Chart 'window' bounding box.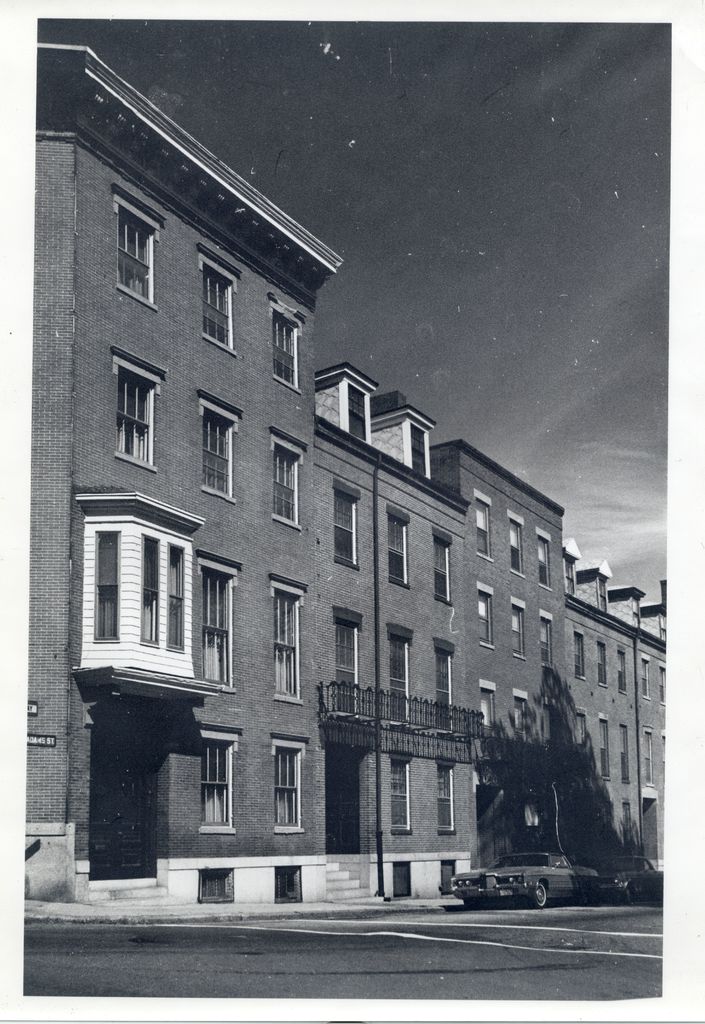
Charted: <bbox>508, 520, 532, 574</bbox>.
